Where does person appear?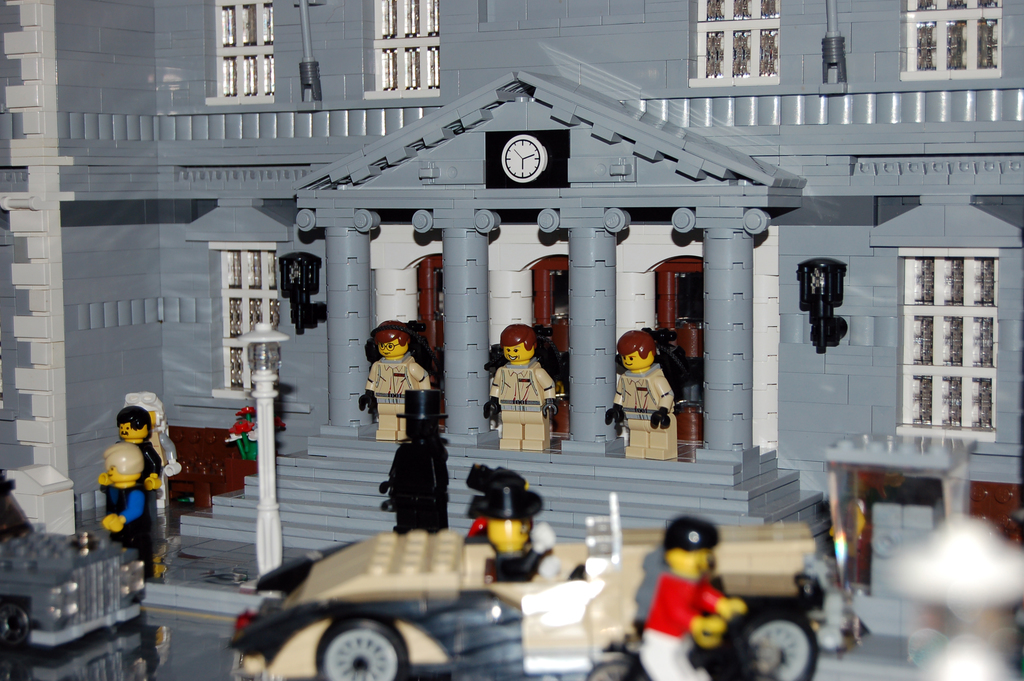
Appears at 85 438 170 593.
